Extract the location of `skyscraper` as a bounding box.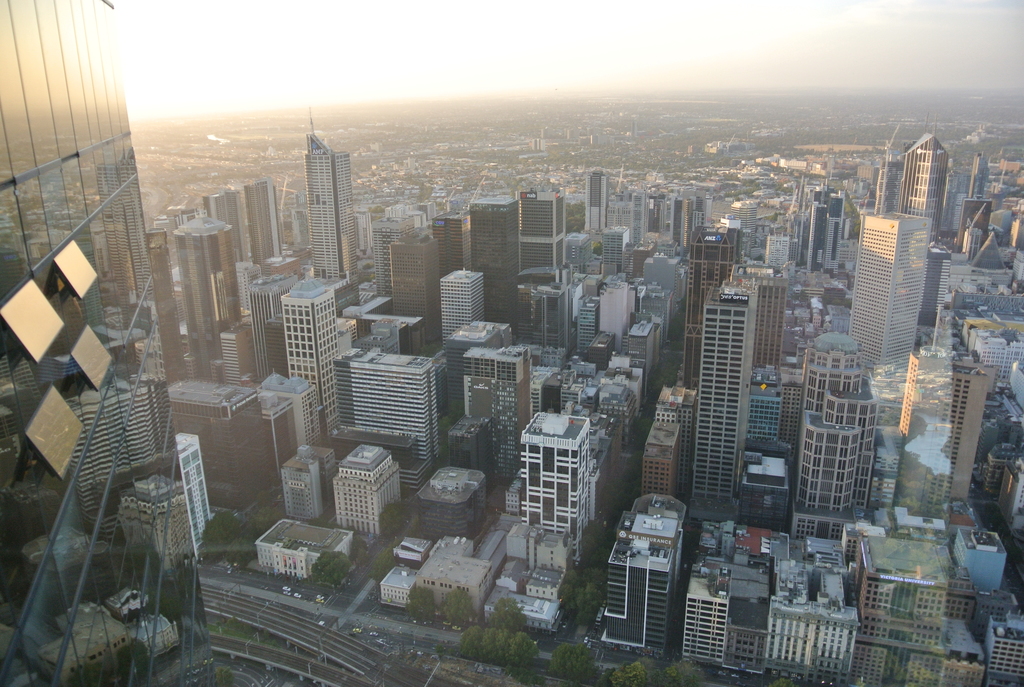
bbox=(568, 272, 639, 349).
